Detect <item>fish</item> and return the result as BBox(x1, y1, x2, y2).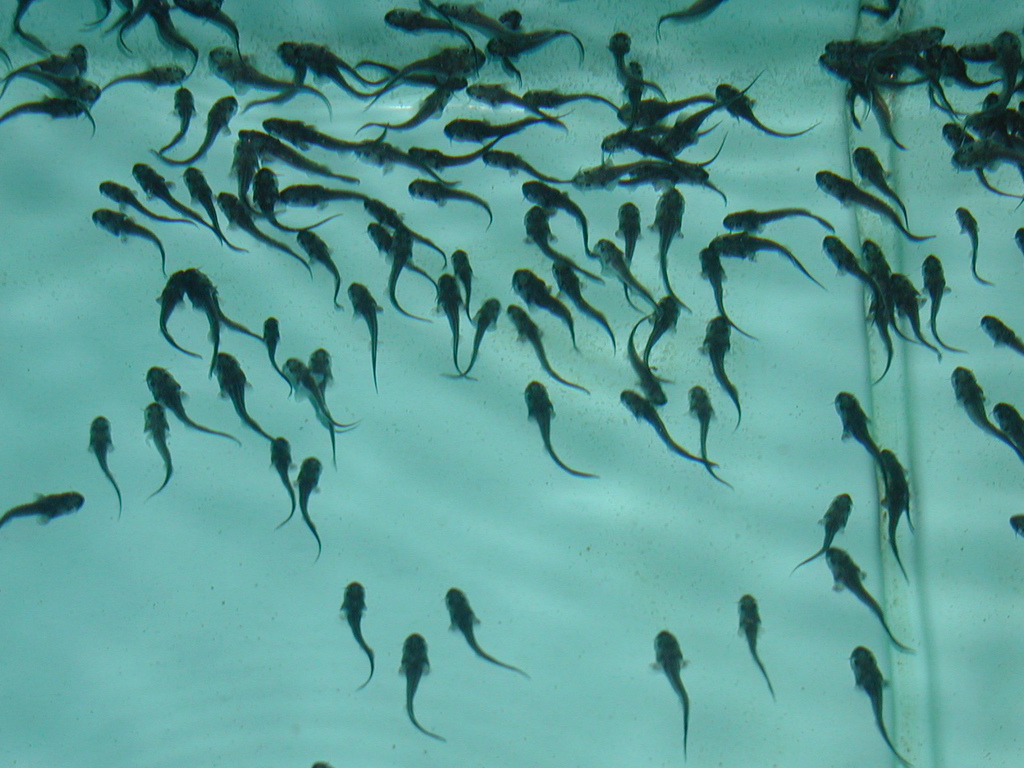
BBox(154, 273, 202, 357).
